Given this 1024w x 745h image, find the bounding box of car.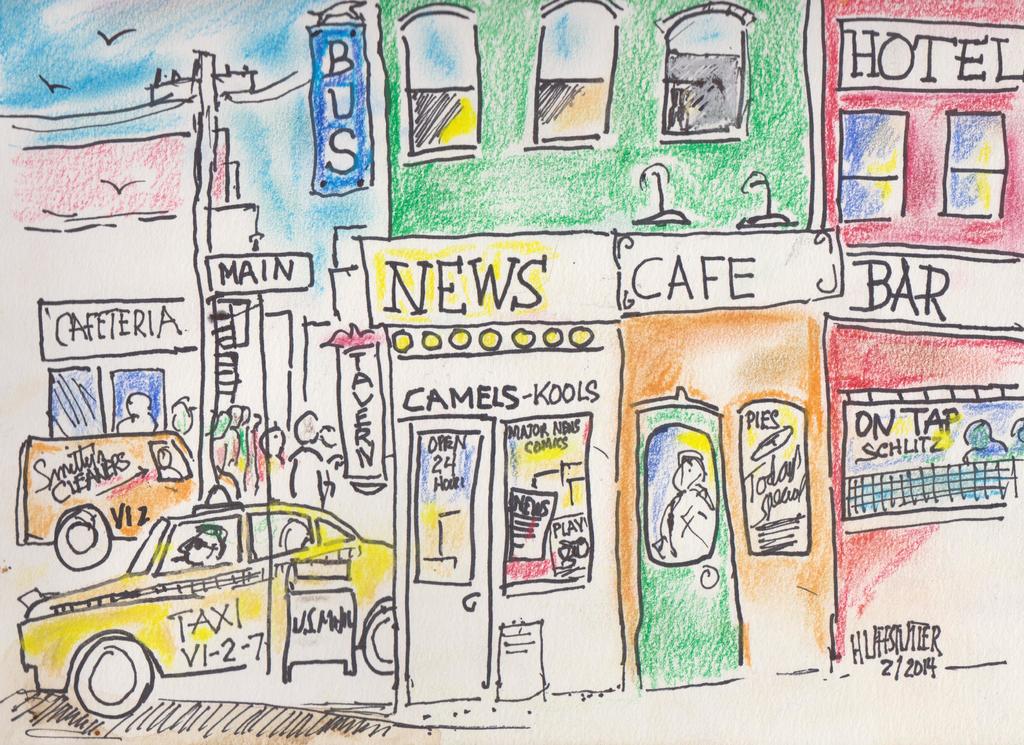
[x1=17, y1=444, x2=395, y2=719].
